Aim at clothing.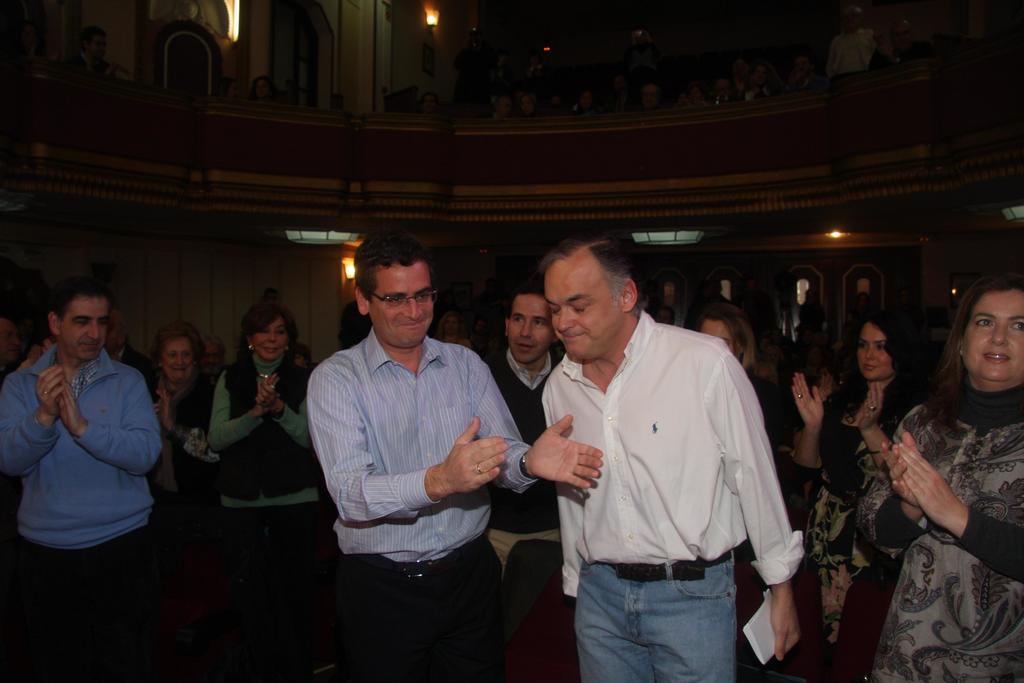
Aimed at x1=0, y1=343, x2=160, y2=680.
